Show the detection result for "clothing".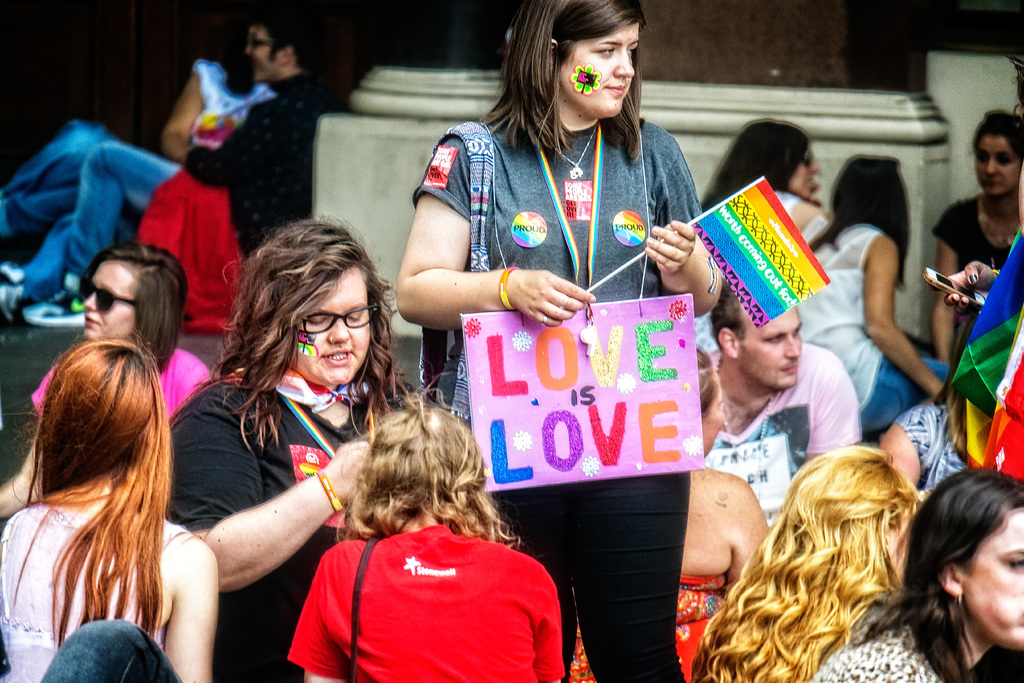
bbox=[21, 49, 266, 302].
